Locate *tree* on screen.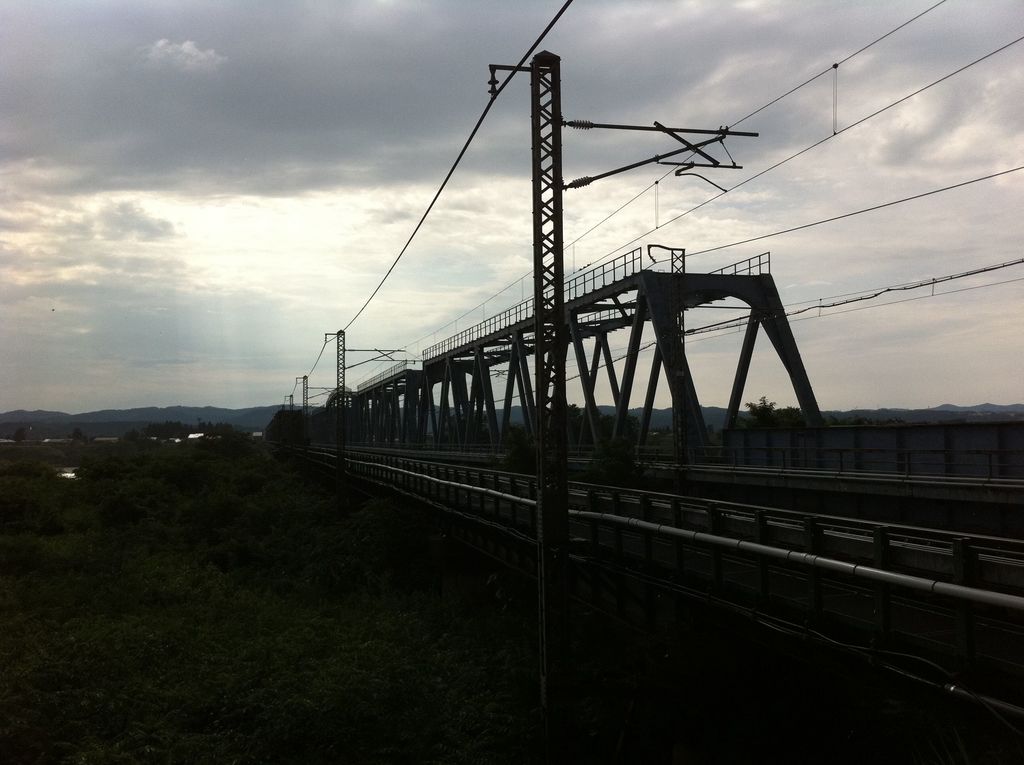
On screen at {"x1": 737, "y1": 397, "x2": 817, "y2": 430}.
